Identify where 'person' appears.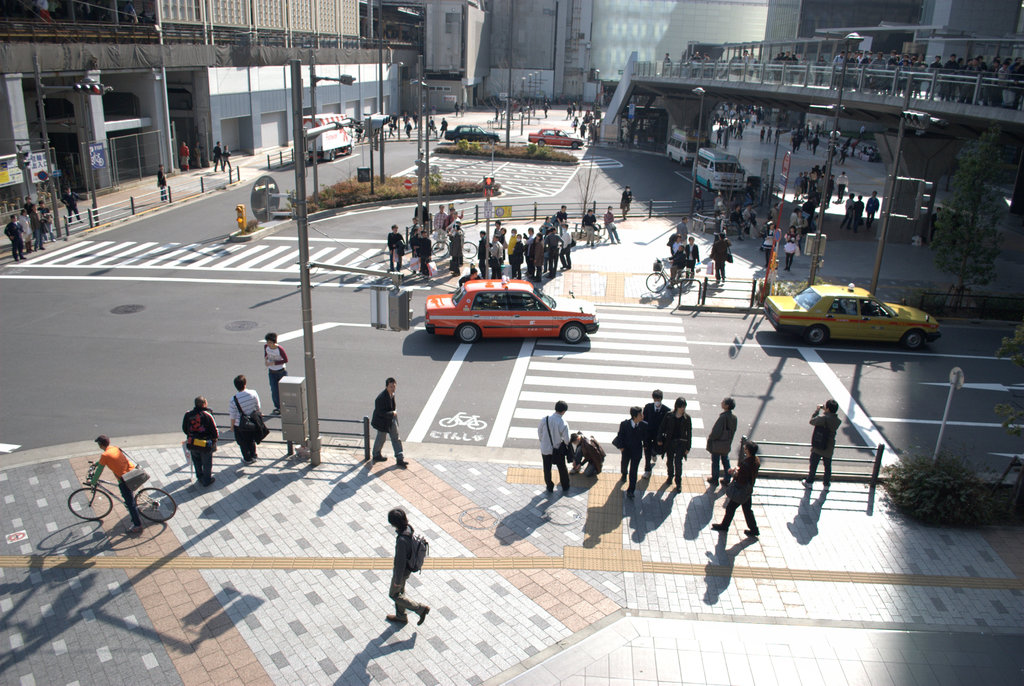
Appears at l=604, t=211, r=624, b=241.
